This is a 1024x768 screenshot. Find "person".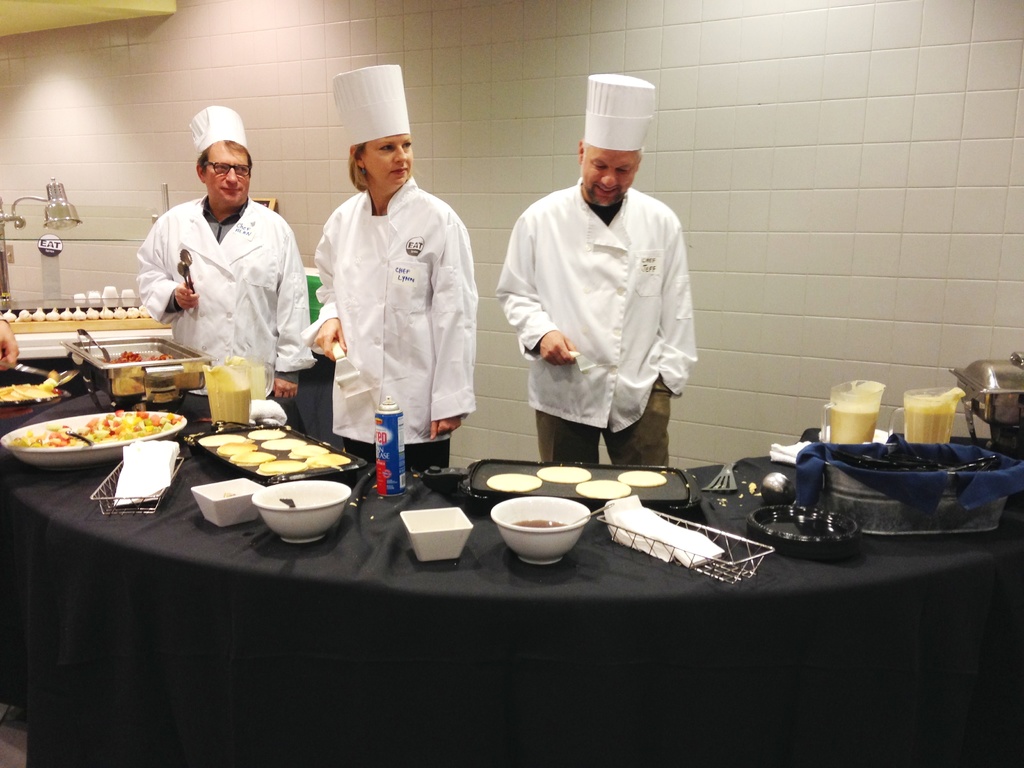
Bounding box: (299, 61, 479, 477).
